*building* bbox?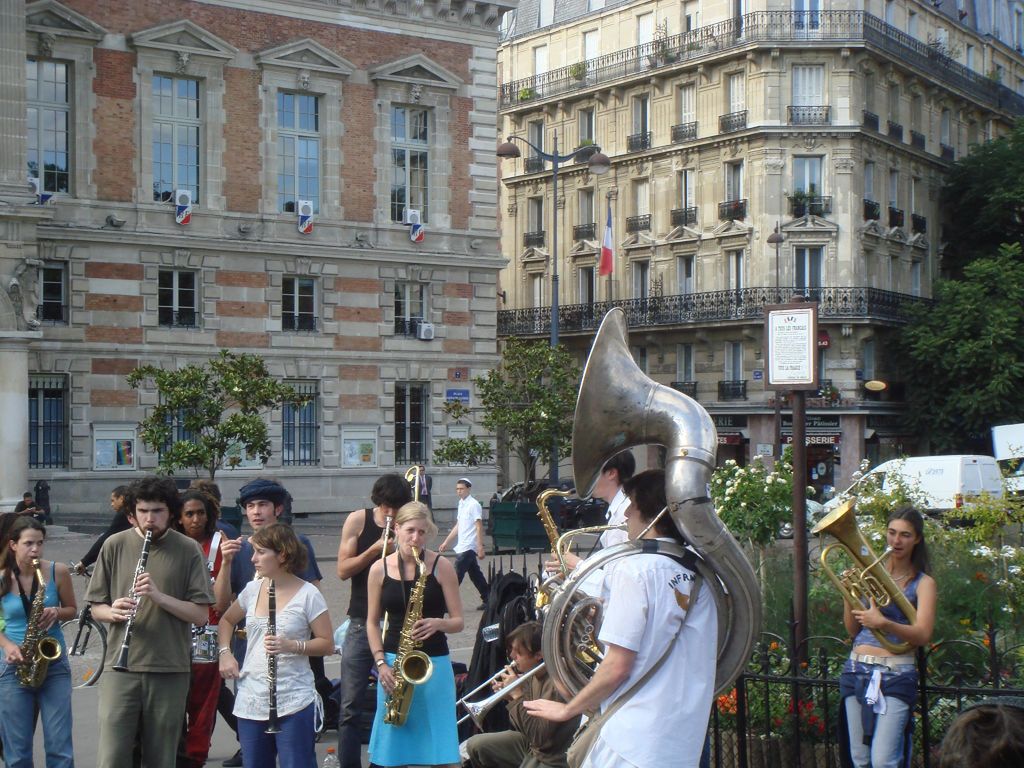
(x1=0, y1=0, x2=487, y2=529)
